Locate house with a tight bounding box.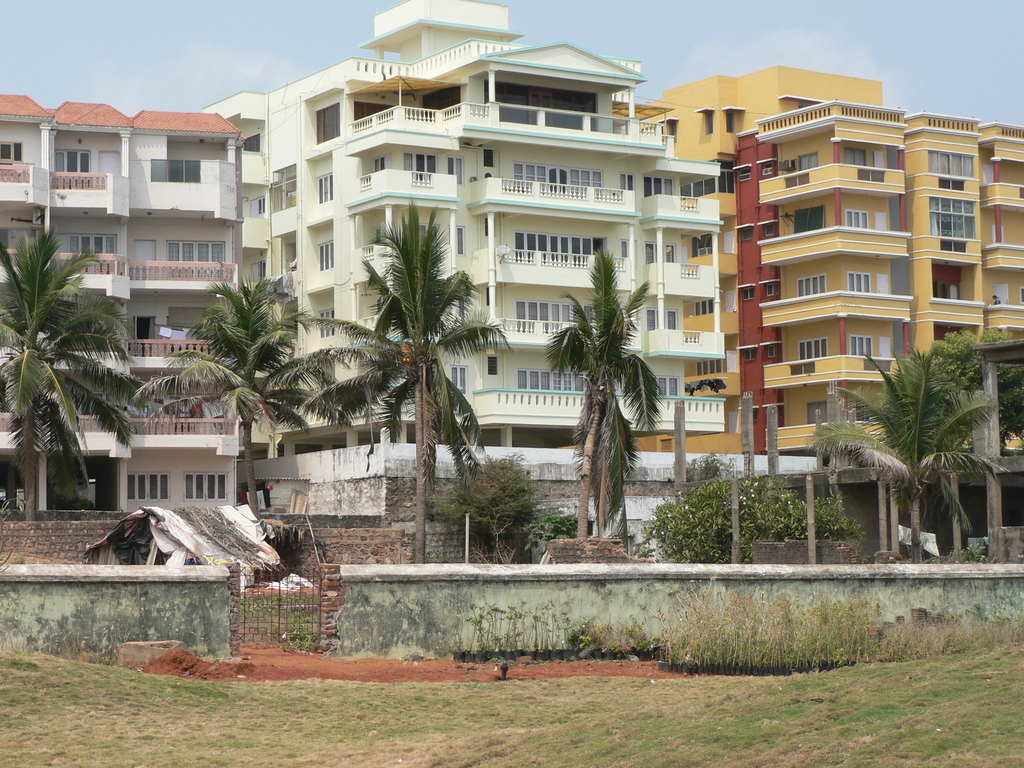
pyautogui.locateOnScreen(853, 199, 893, 224).
